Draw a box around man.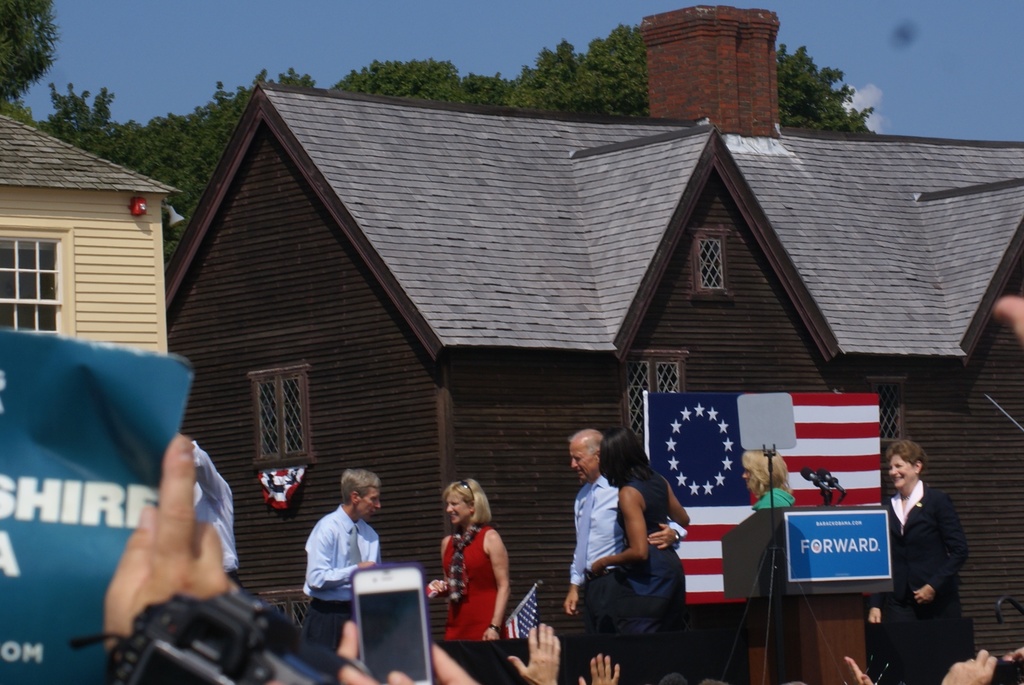
pyautogui.locateOnScreen(183, 436, 244, 584).
